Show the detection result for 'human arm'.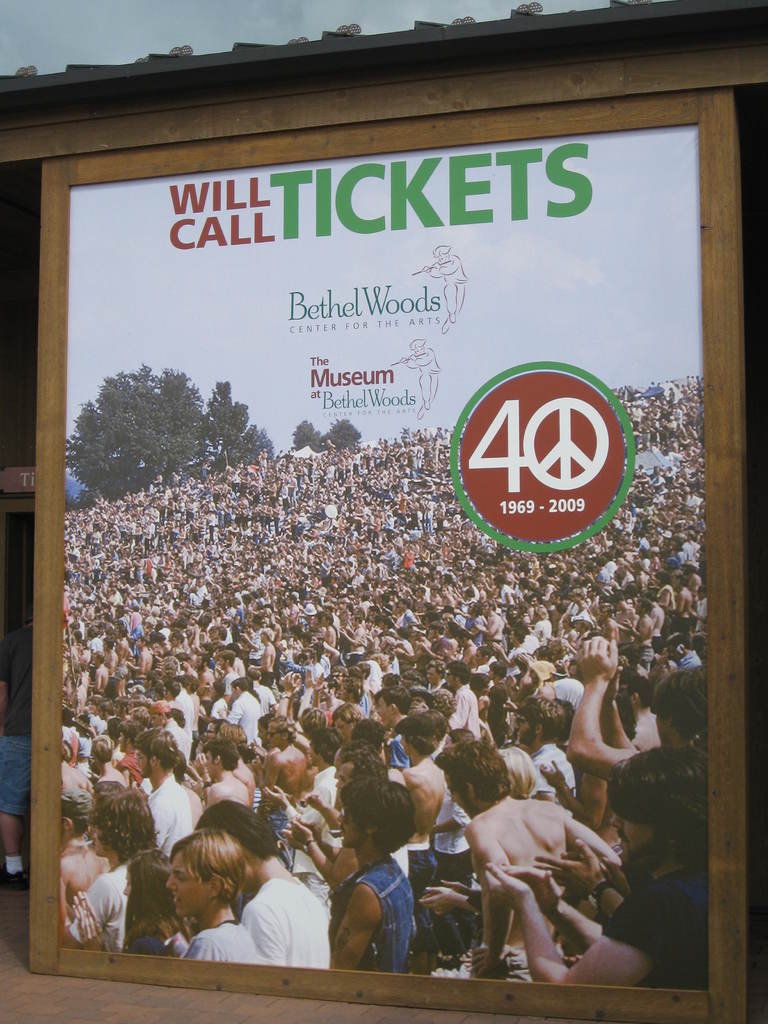
bbox=(413, 816, 516, 917).
